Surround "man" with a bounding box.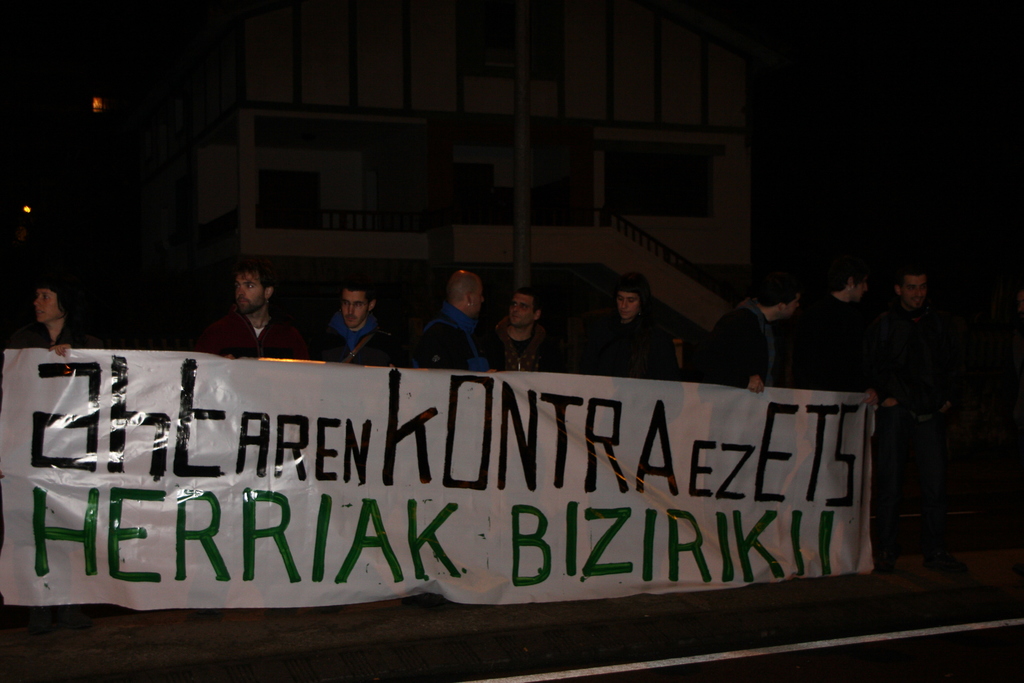
<box>788,258,855,399</box>.
